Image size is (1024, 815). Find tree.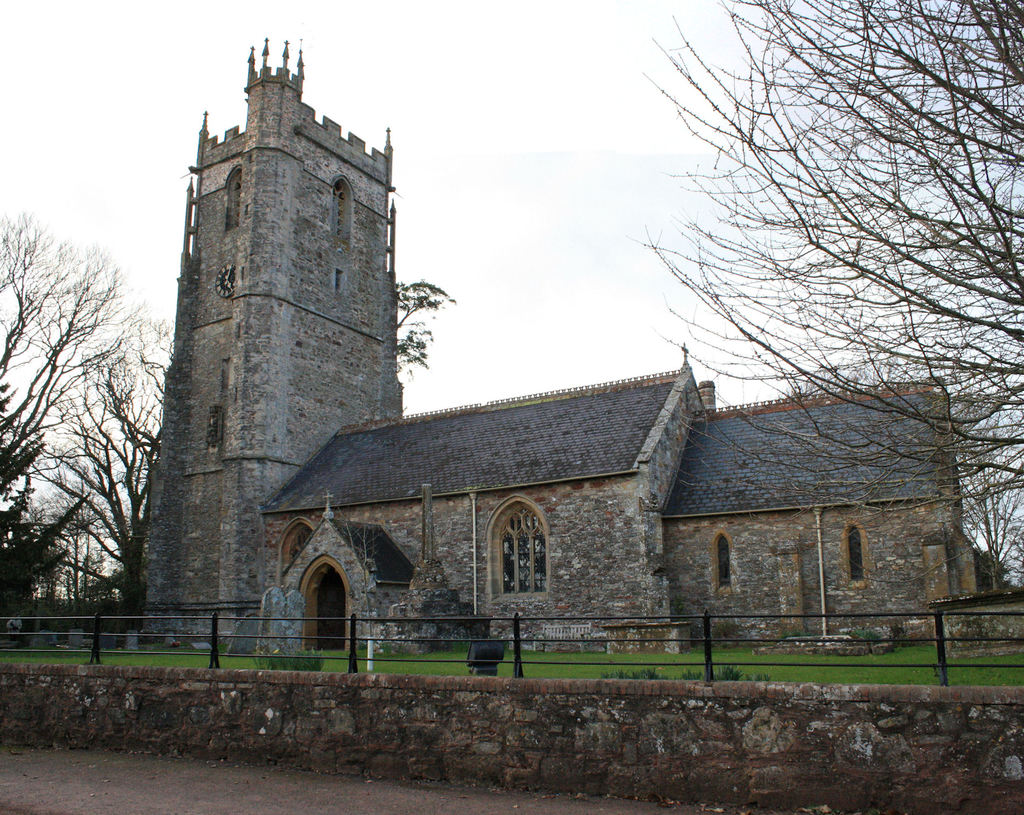
393, 280, 456, 377.
